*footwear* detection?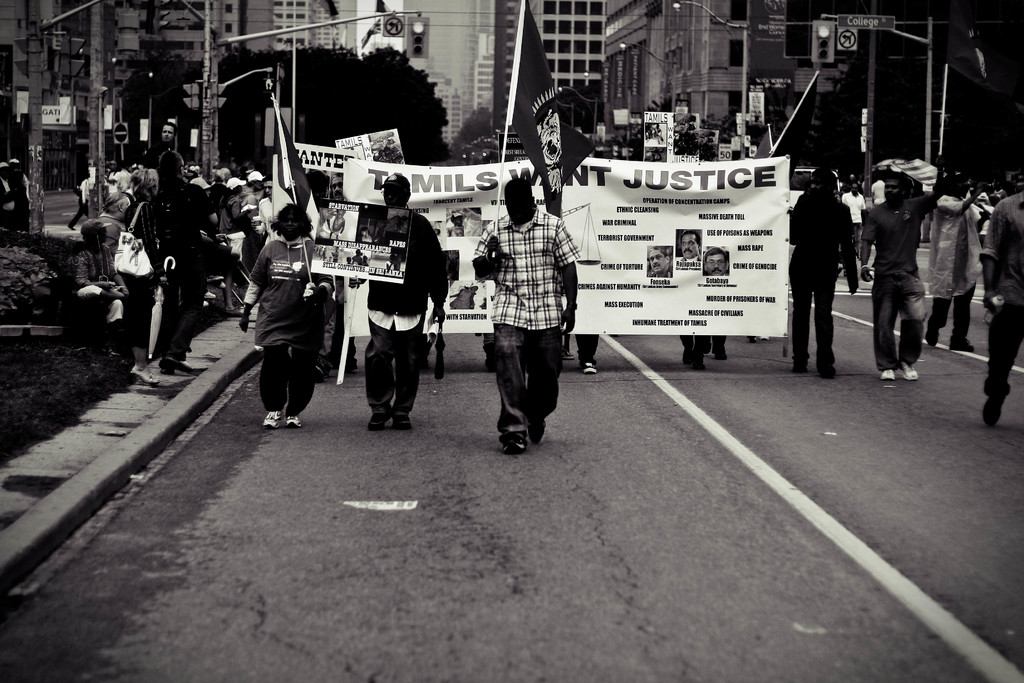
948, 336, 979, 350
